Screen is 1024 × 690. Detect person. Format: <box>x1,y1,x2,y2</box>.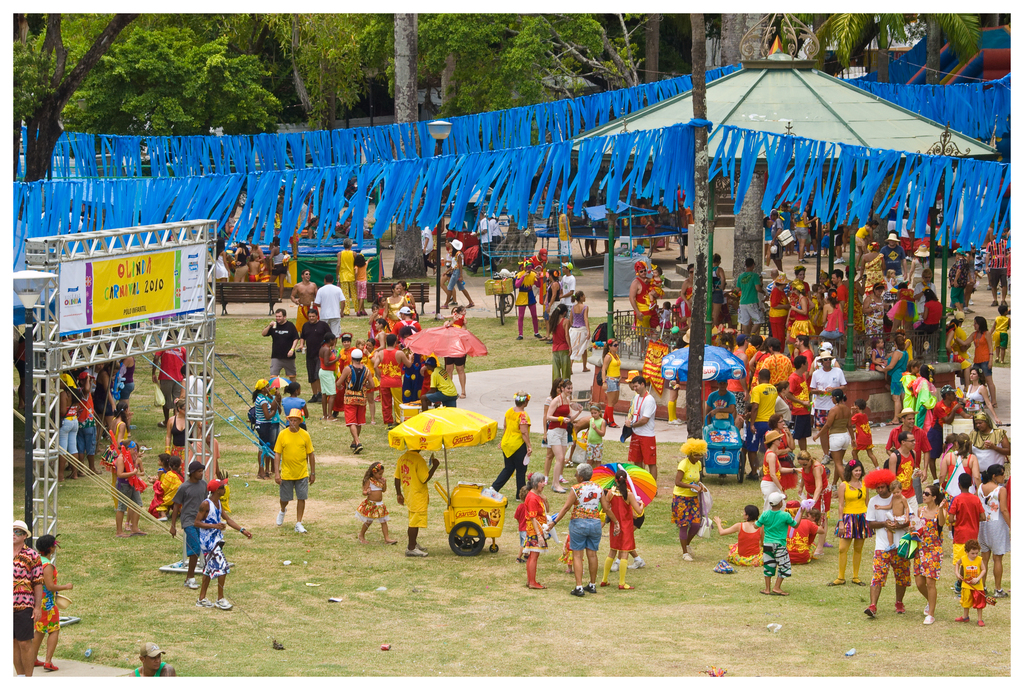
<box>819,286,845,338</box>.
